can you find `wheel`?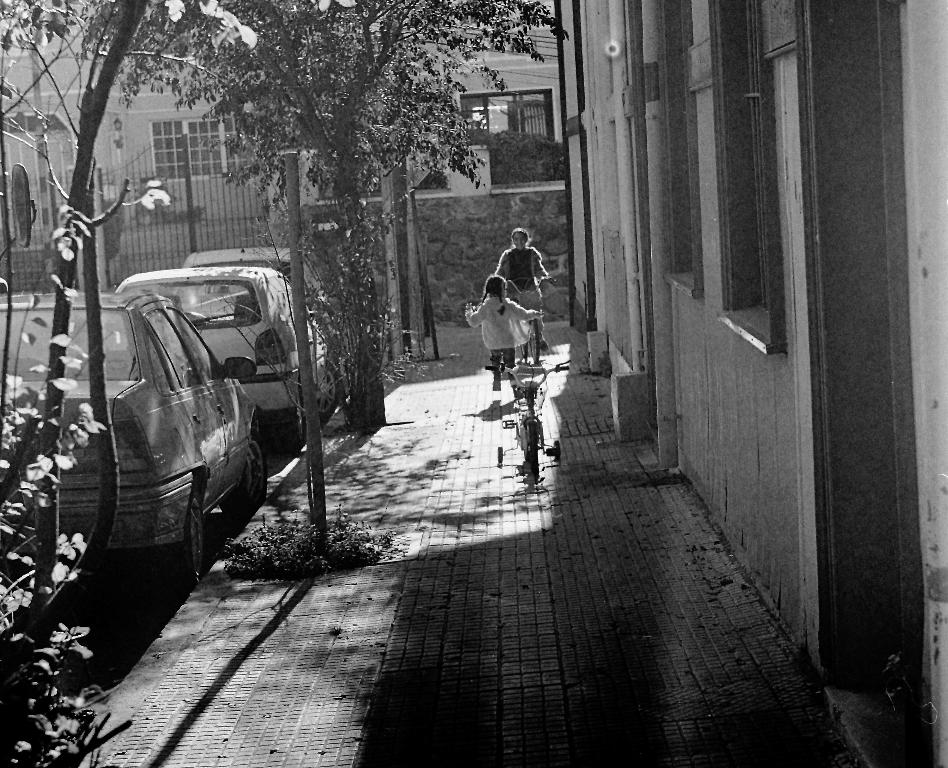
Yes, bounding box: [left=318, top=366, right=339, bottom=421].
